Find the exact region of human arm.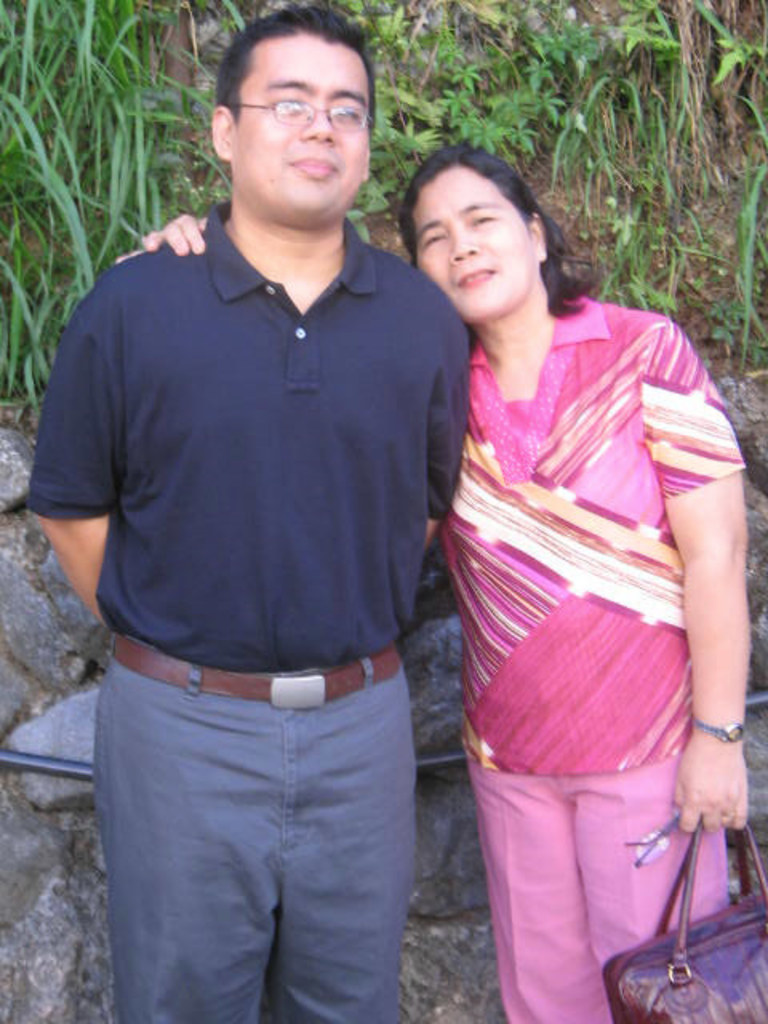
Exact region: pyautogui.locateOnScreen(395, 306, 483, 557).
